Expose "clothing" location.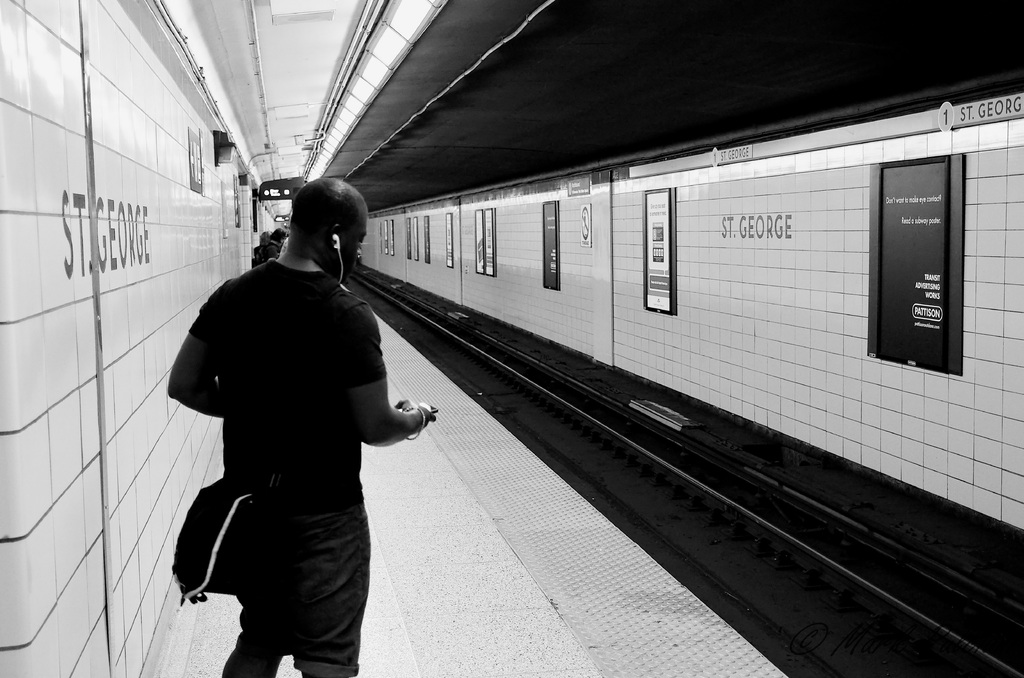
Exposed at box(160, 213, 406, 647).
